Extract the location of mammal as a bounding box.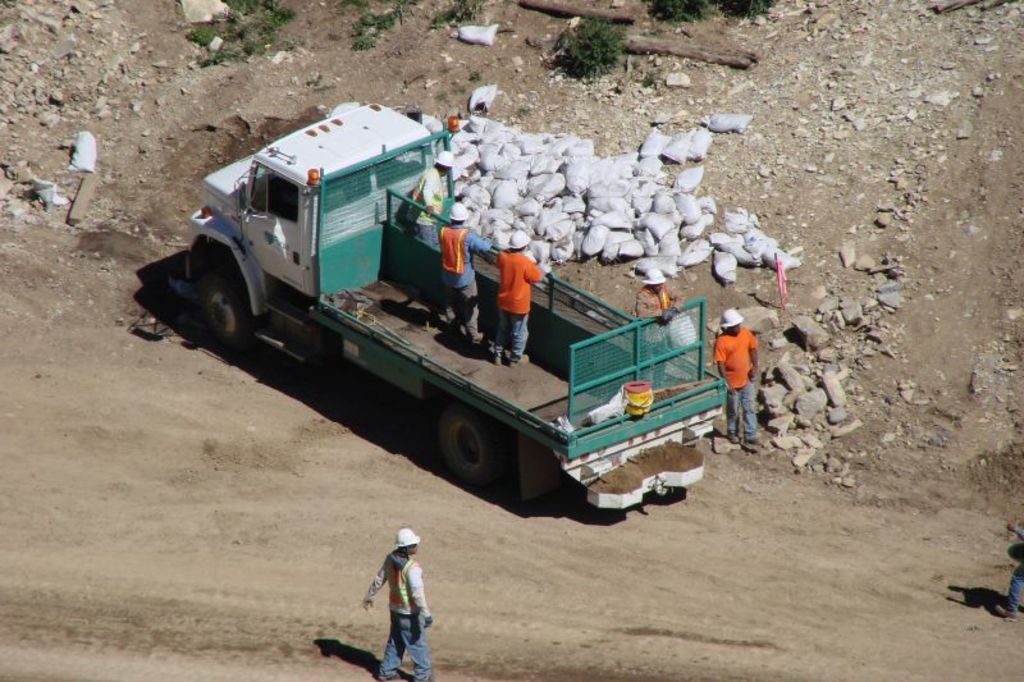
crop(717, 312, 772, 448).
